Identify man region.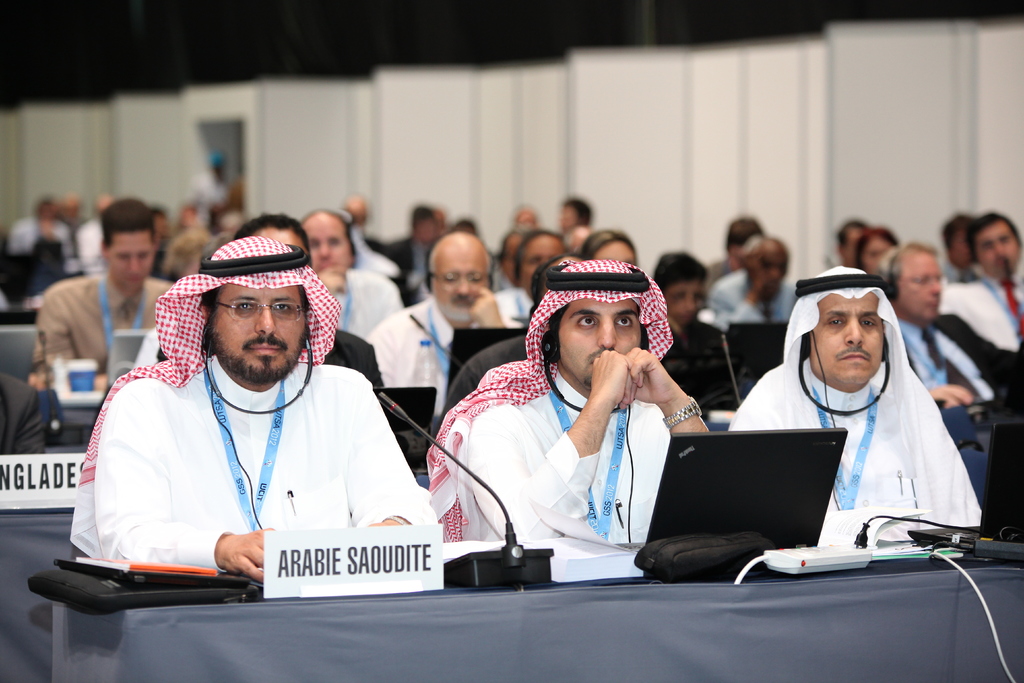
Region: (x1=714, y1=236, x2=799, y2=329).
